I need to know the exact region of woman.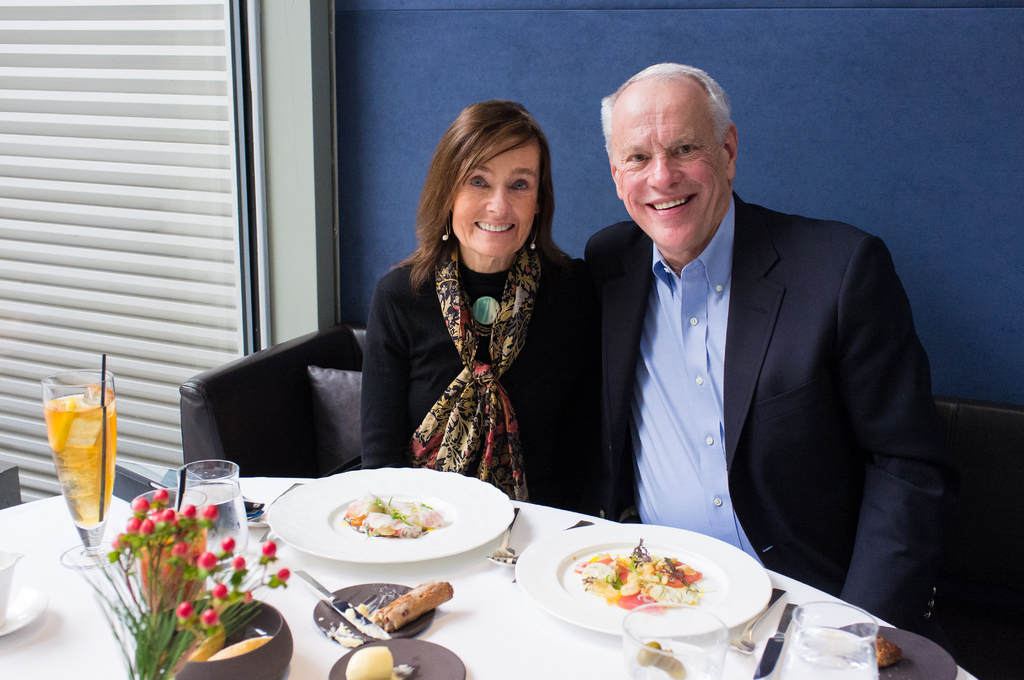
Region: {"left": 346, "top": 118, "right": 593, "bottom": 507}.
